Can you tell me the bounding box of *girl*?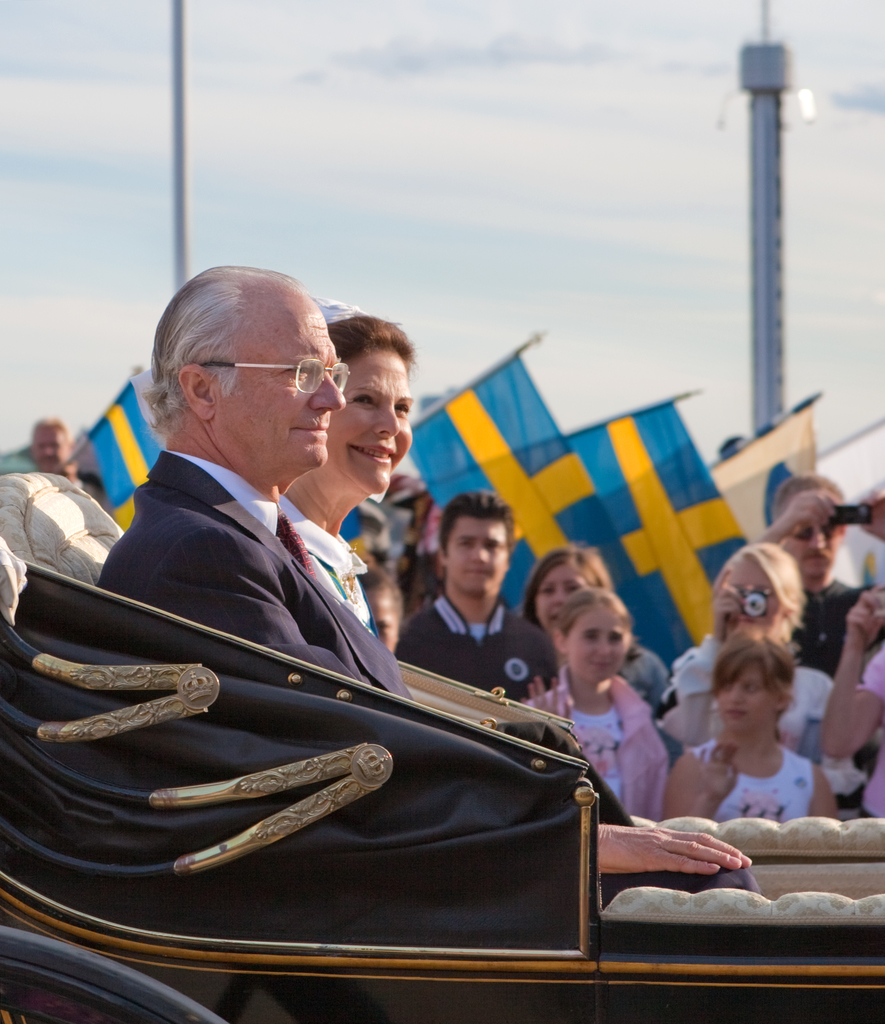
513 536 671 707.
